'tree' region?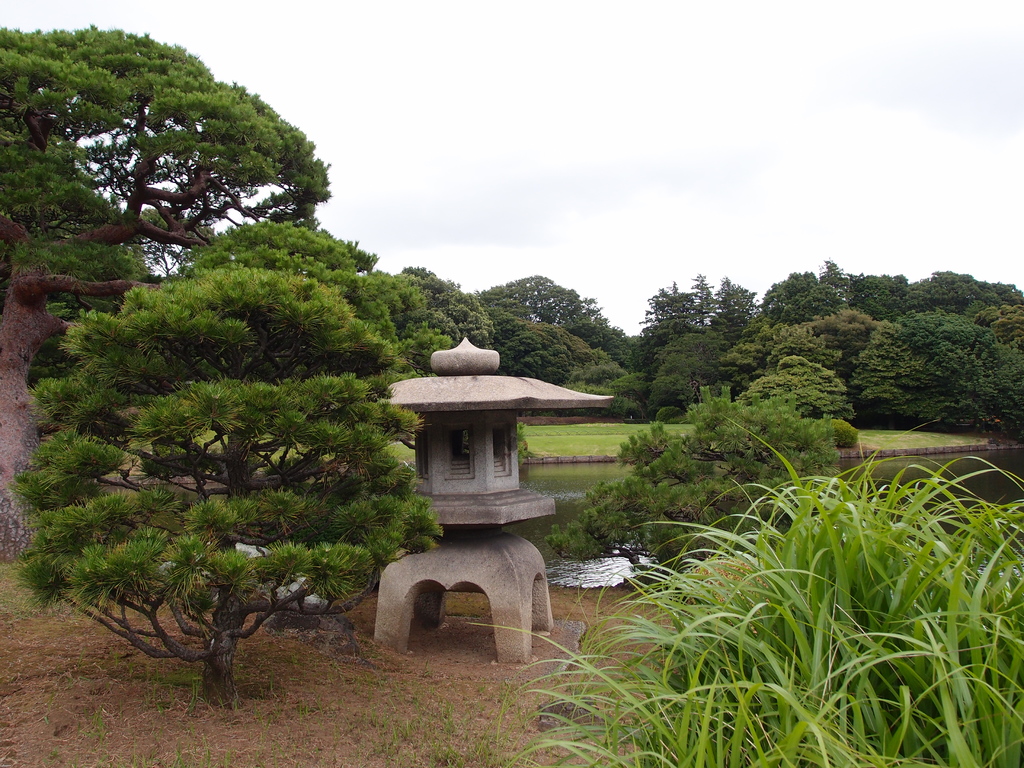
bbox=(7, 259, 446, 717)
